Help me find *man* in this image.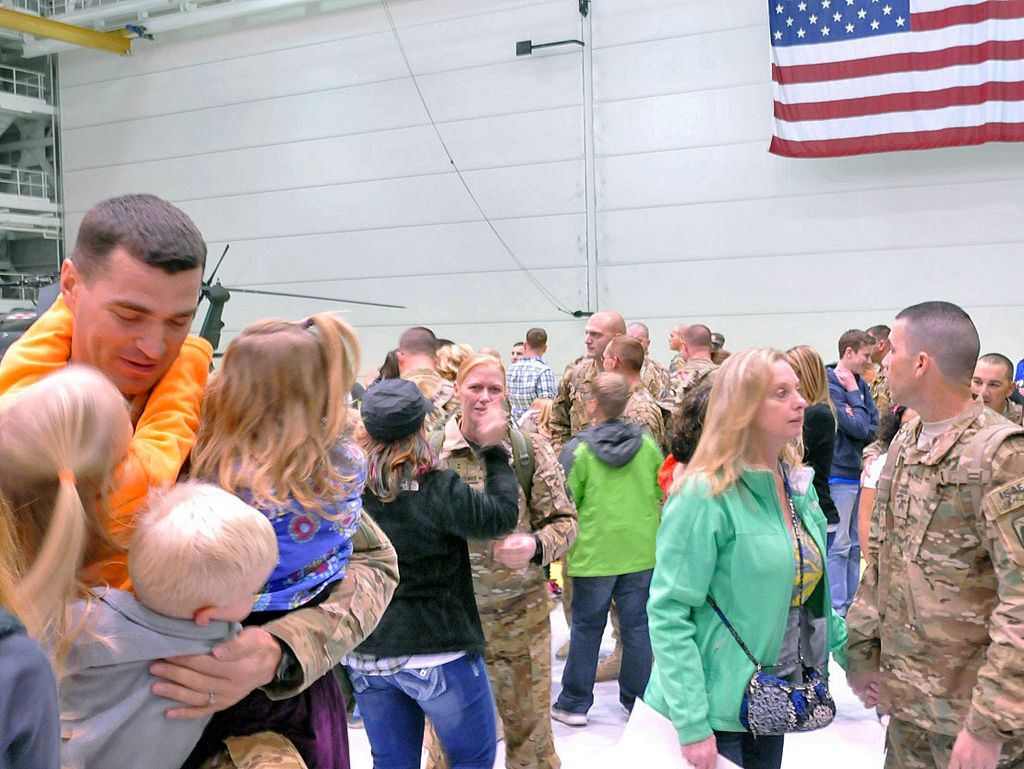
Found it: detection(657, 309, 692, 362).
